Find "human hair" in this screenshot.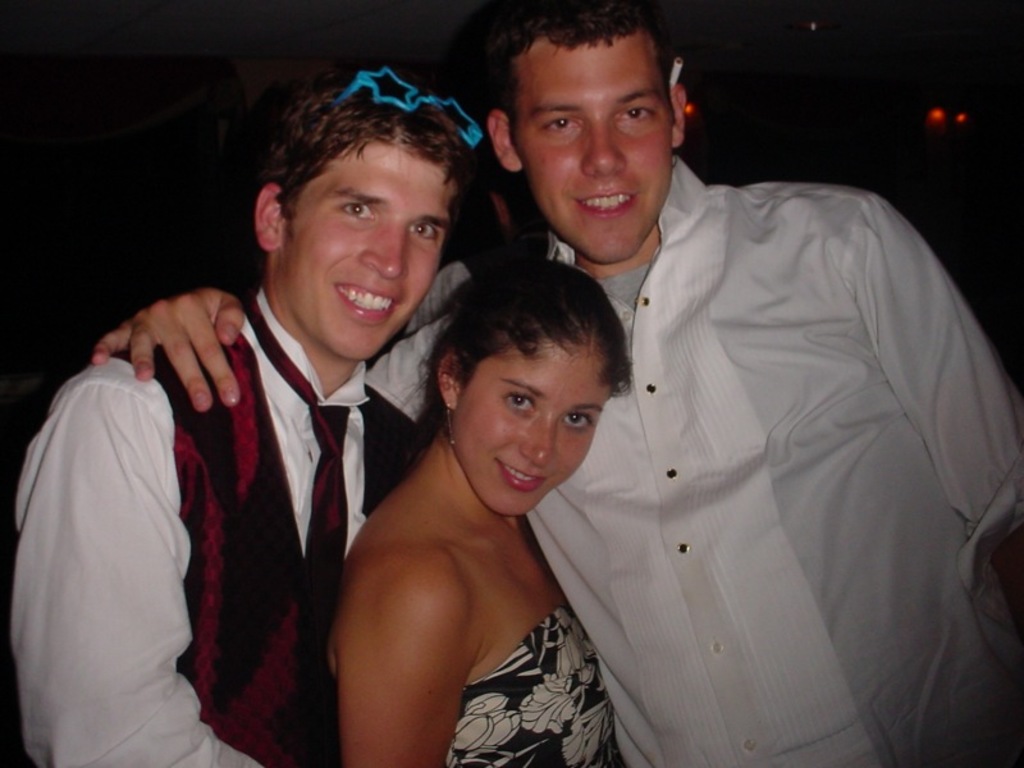
The bounding box for "human hair" is rect(256, 84, 476, 242).
